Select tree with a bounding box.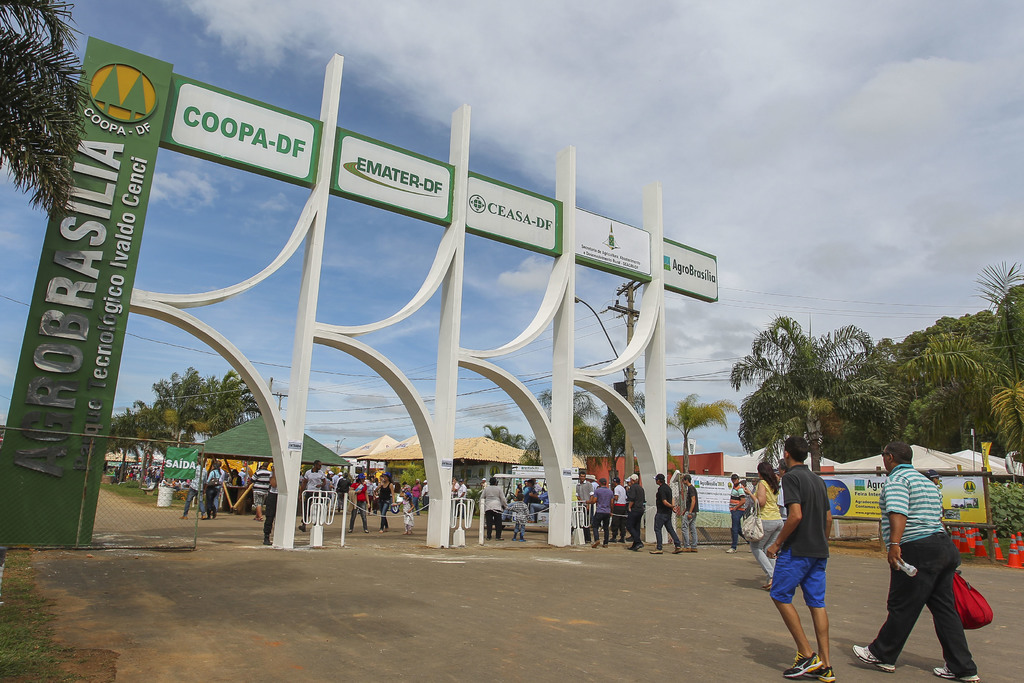
pyautogui.locateOnScreen(515, 440, 545, 468).
